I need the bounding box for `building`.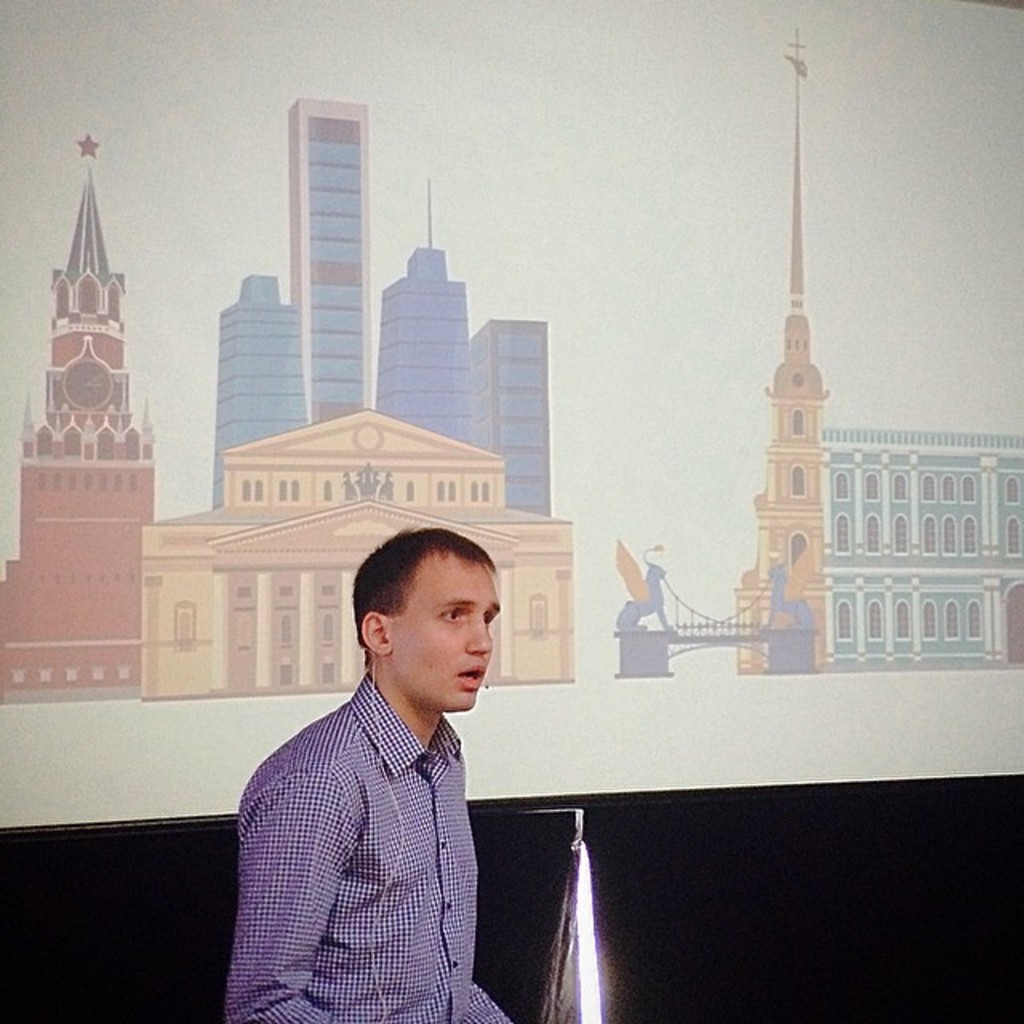
Here it is: 0/134/155/685.
